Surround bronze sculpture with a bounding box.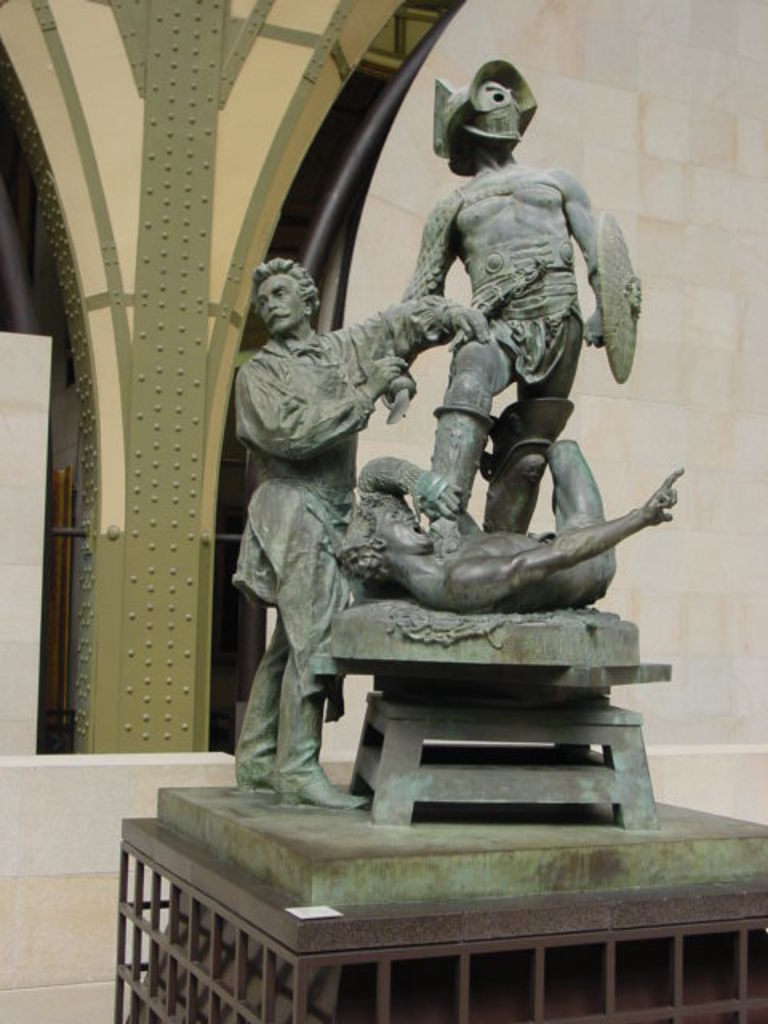
218,56,680,843.
